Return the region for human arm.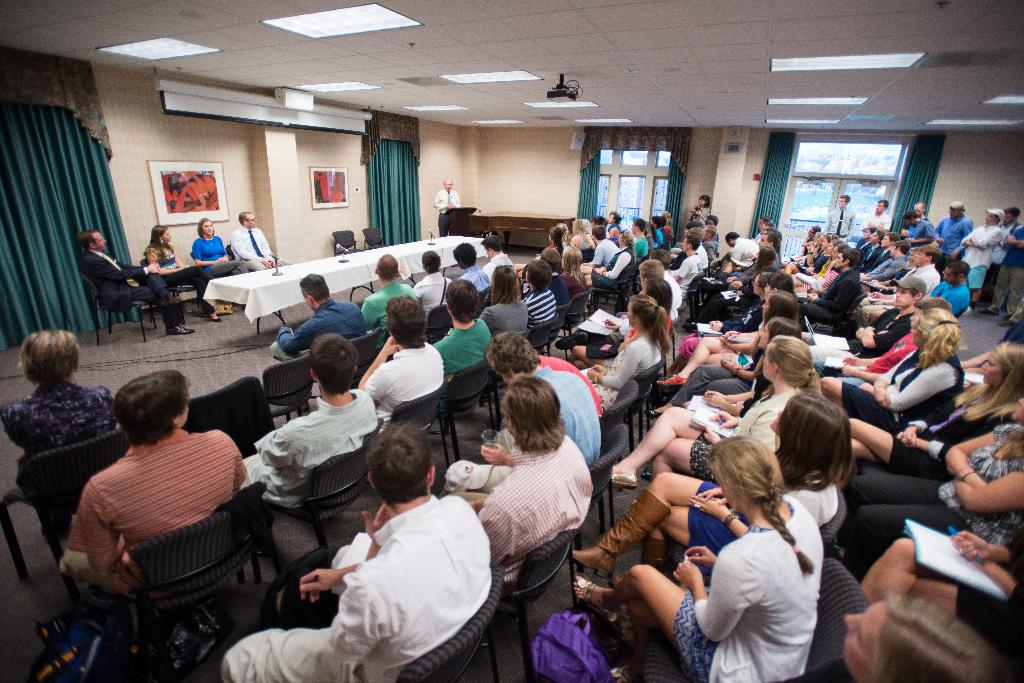
Rect(248, 424, 296, 471).
